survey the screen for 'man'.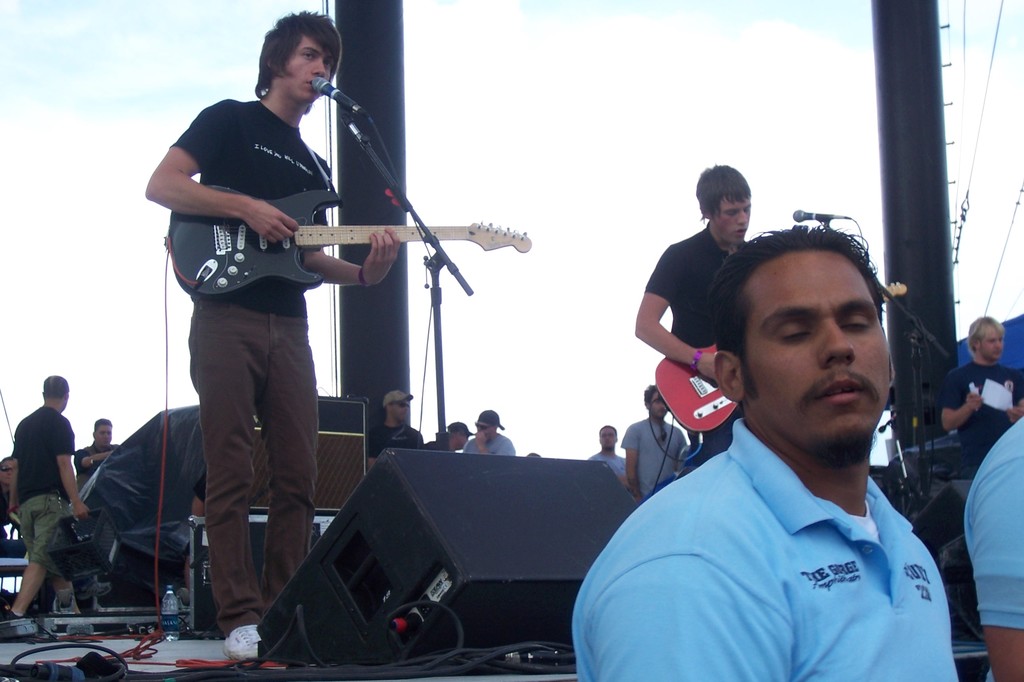
Survey found: <box>424,424,475,451</box>.
